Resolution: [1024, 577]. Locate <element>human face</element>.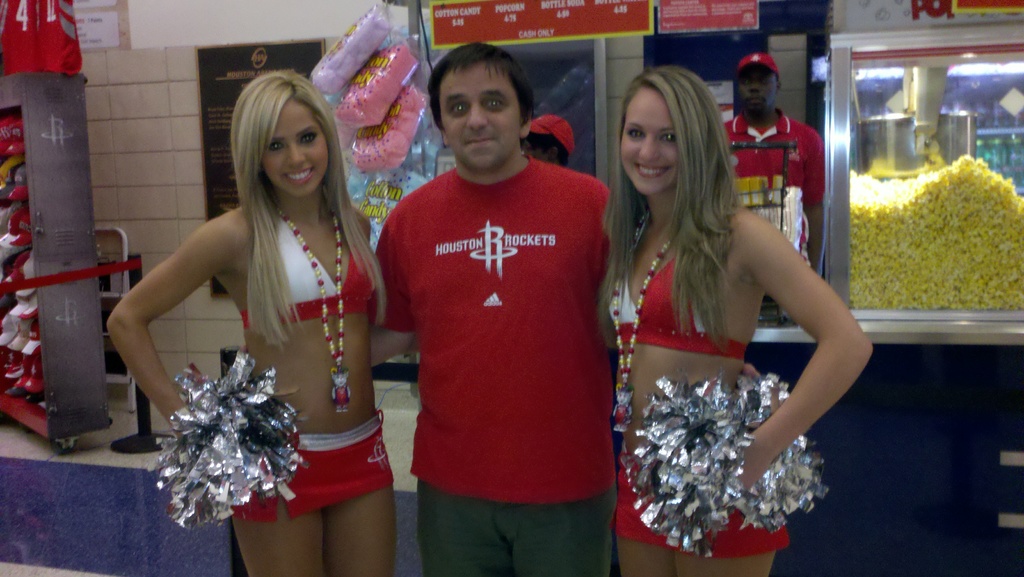
435, 65, 513, 172.
